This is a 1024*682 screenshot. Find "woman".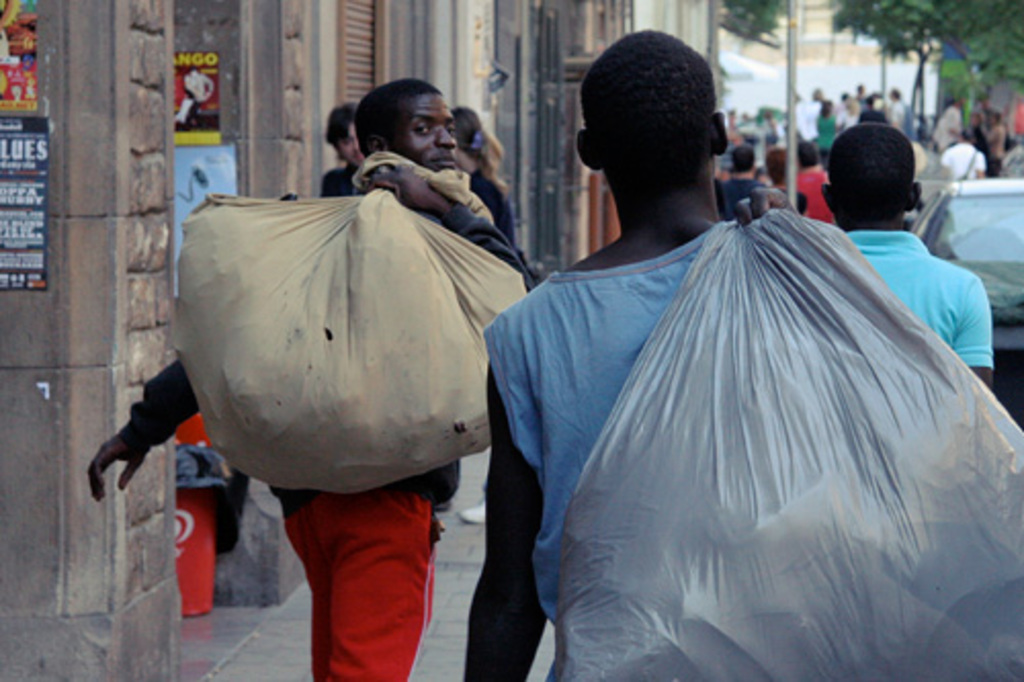
Bounding box: [446,102,510,252].
